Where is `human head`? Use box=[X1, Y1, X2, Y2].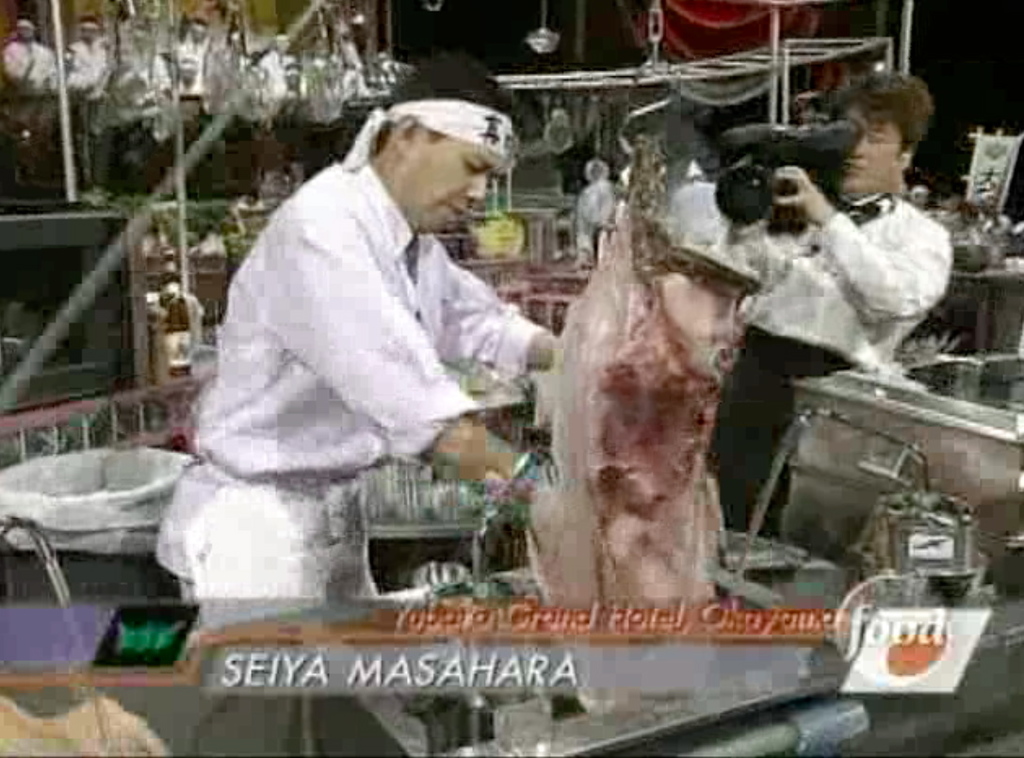
box=[173, 56, 200, 85].
